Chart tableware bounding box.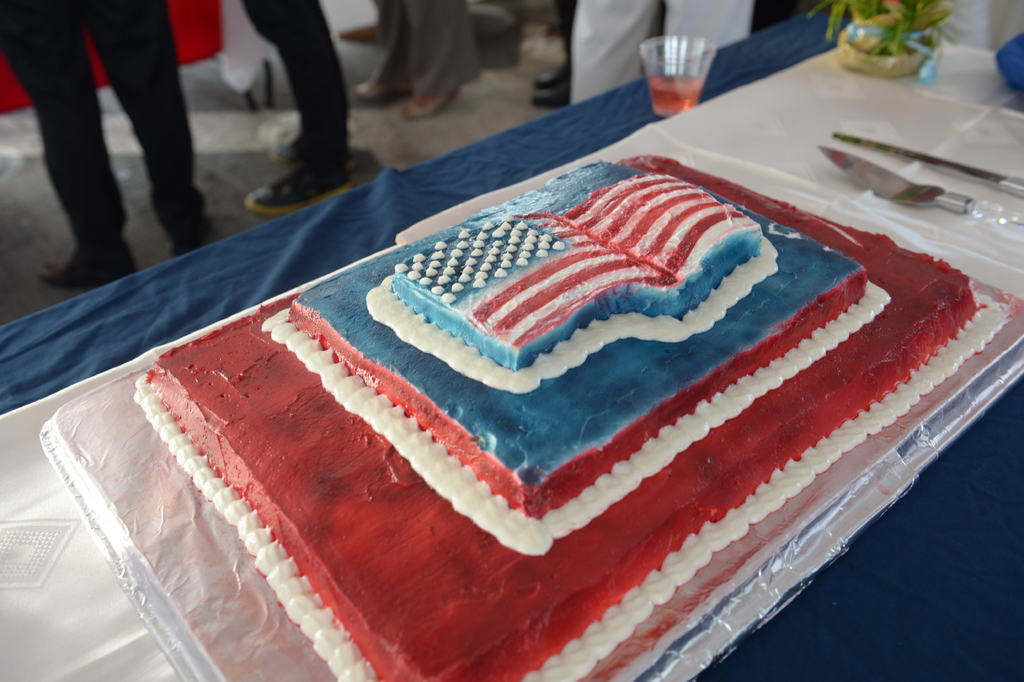
Charted: {"left": 829, "top": 129, "right": 1023, "bottom": 200}.
